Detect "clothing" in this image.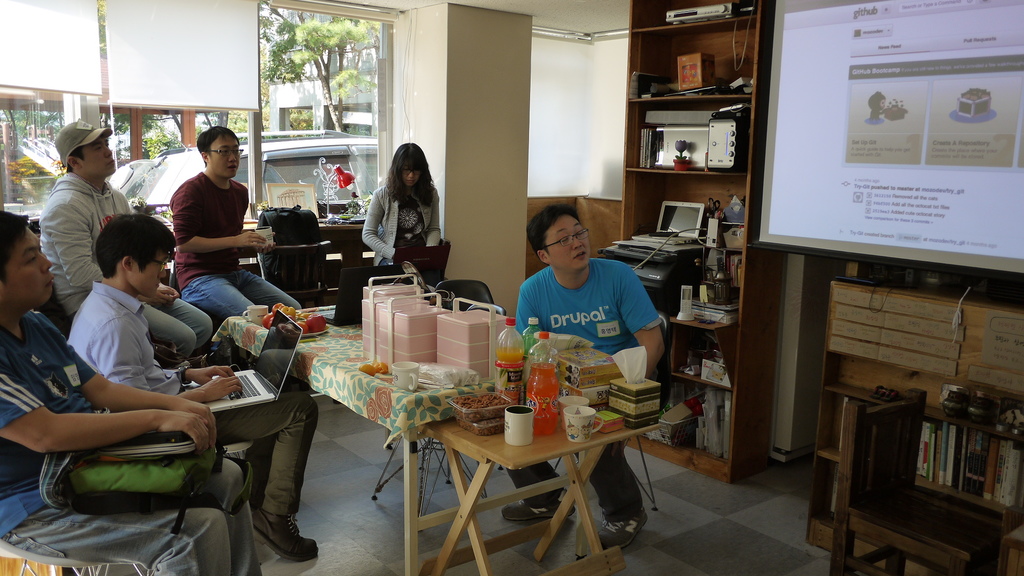
Detection: x1=0, y1=316, x2=265, y2=575.
